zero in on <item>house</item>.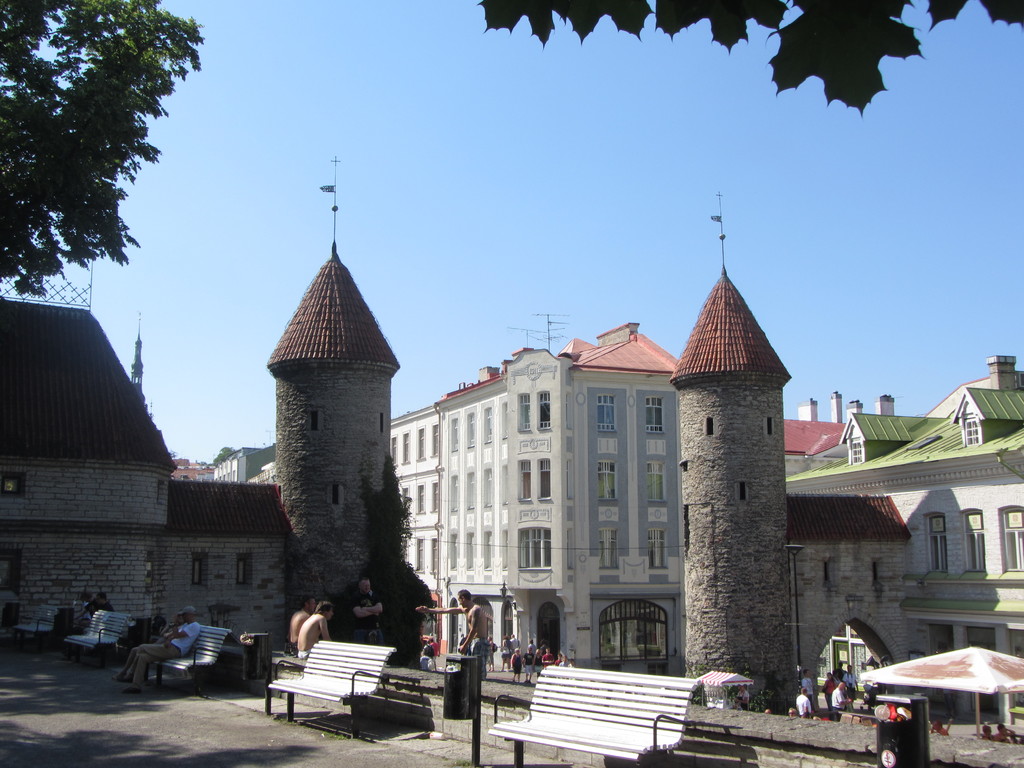
Zeroed in: <bbox>4, 303, 146, 653</bbox>.
